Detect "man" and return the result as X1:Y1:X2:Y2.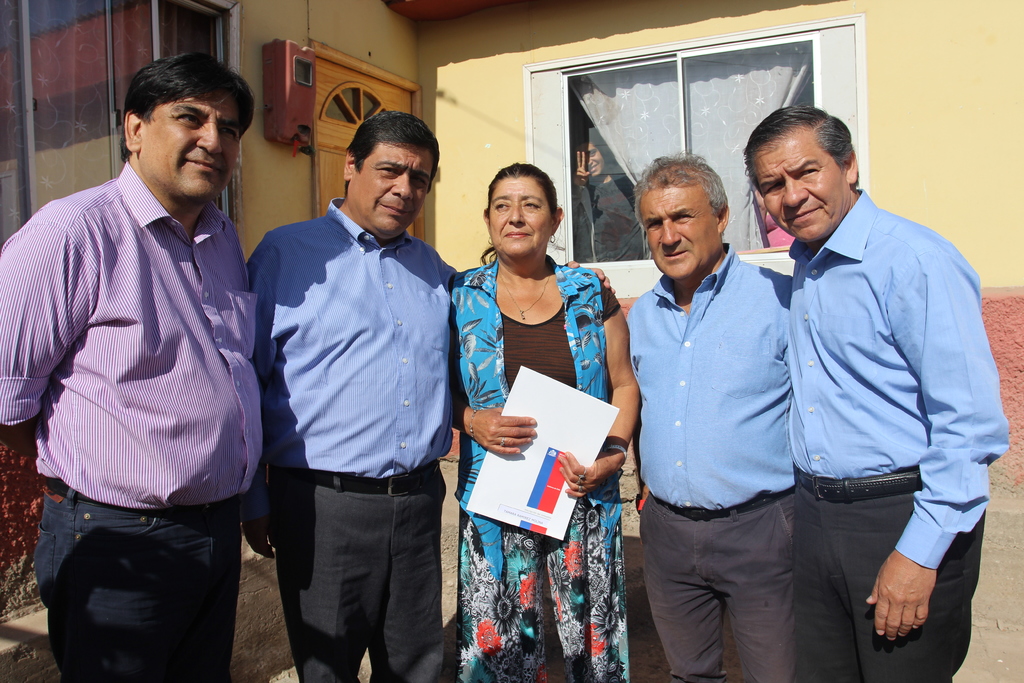
12:42:282:677.
